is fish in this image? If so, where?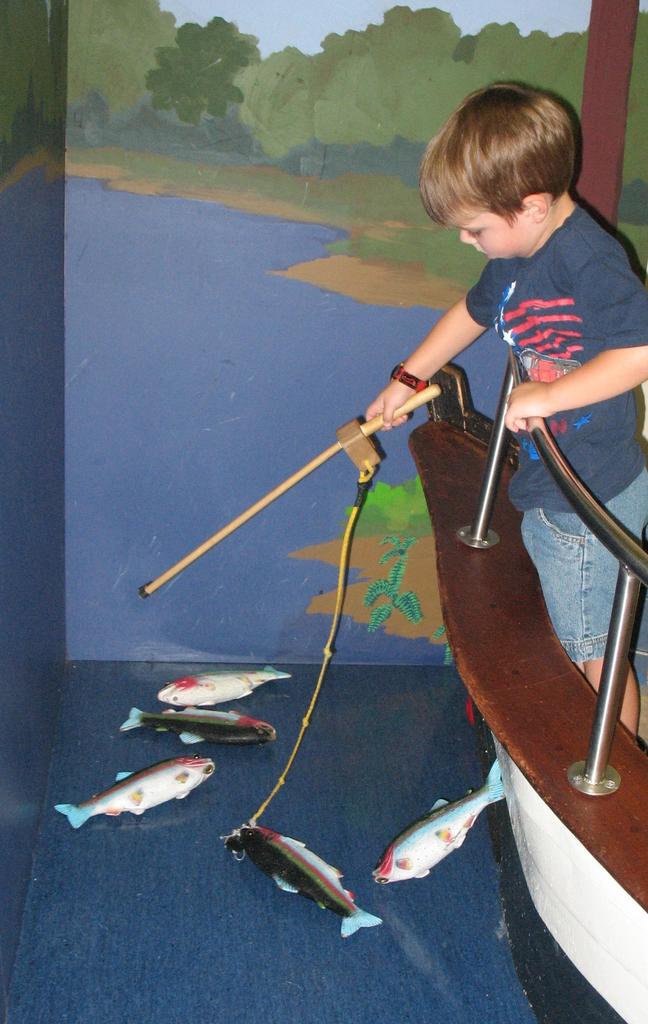
Yes, at BBox(212, 812, 371, 918).
